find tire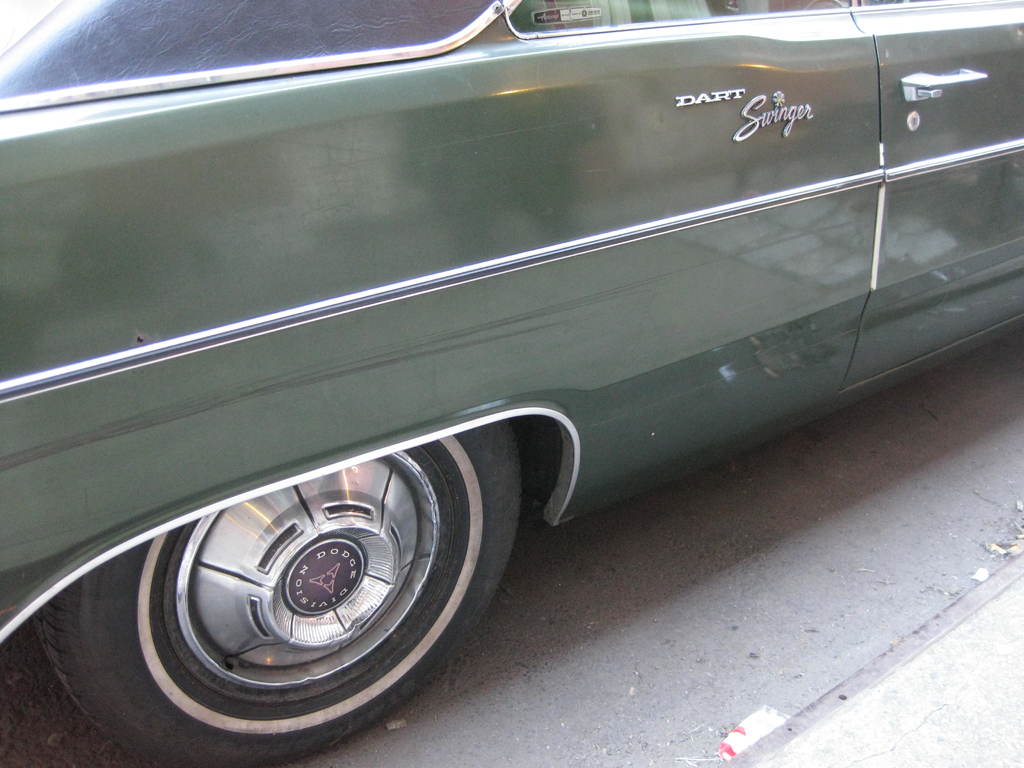
locate(109, 419, 507, 742)
